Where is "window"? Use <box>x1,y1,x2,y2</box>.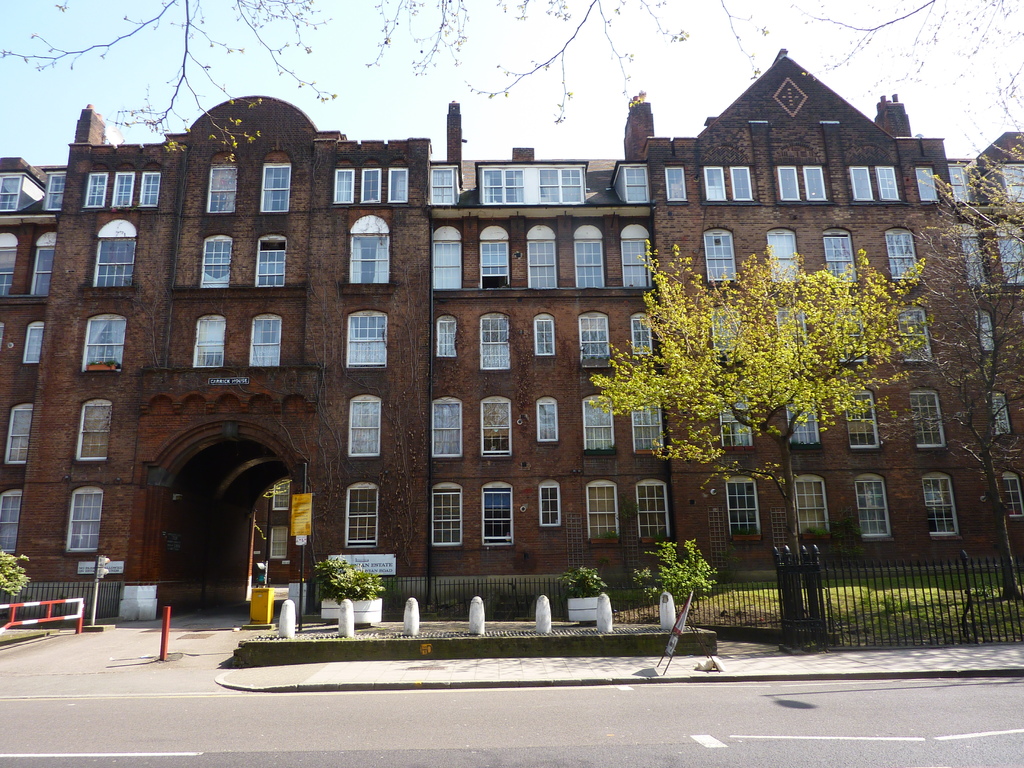
<box>1005,470,1023,519</box>.
